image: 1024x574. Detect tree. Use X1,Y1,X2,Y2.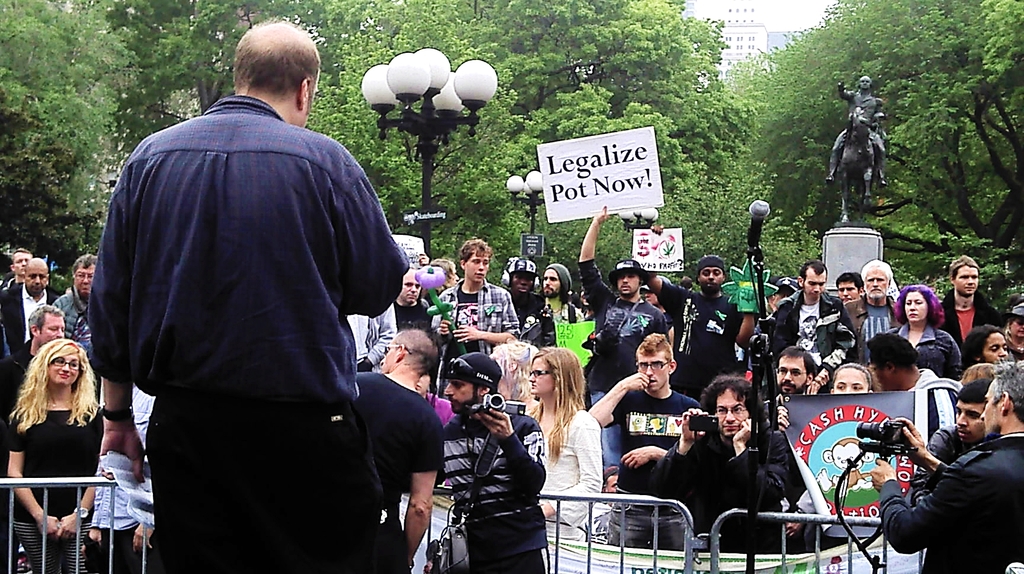
624,146,812,297.
